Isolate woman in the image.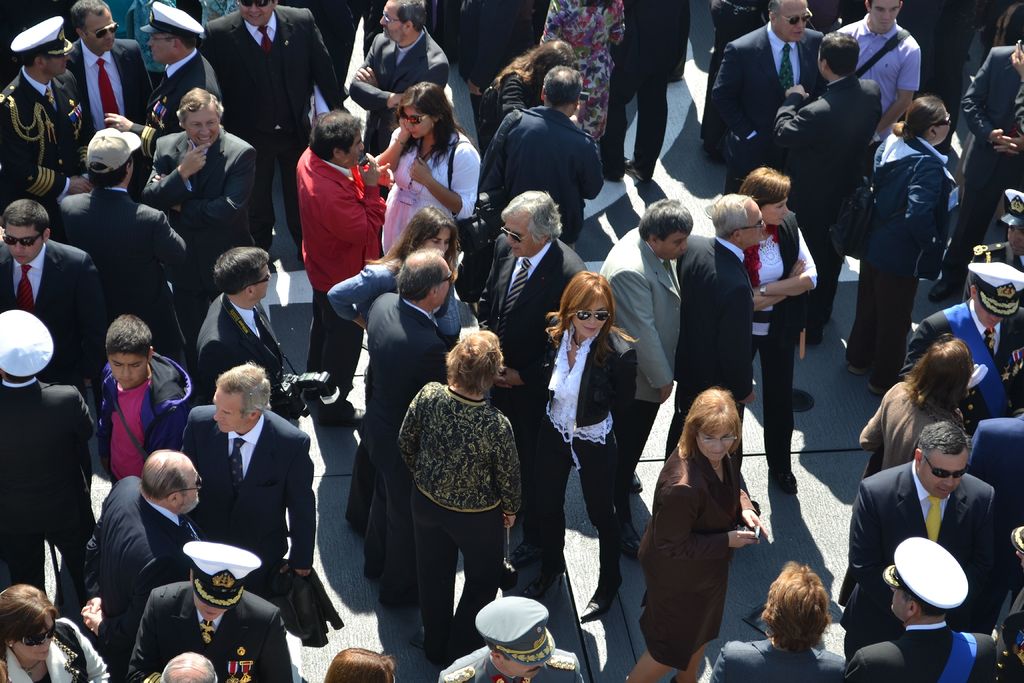
Isolated region: <box>534,0,626,149</box>.
